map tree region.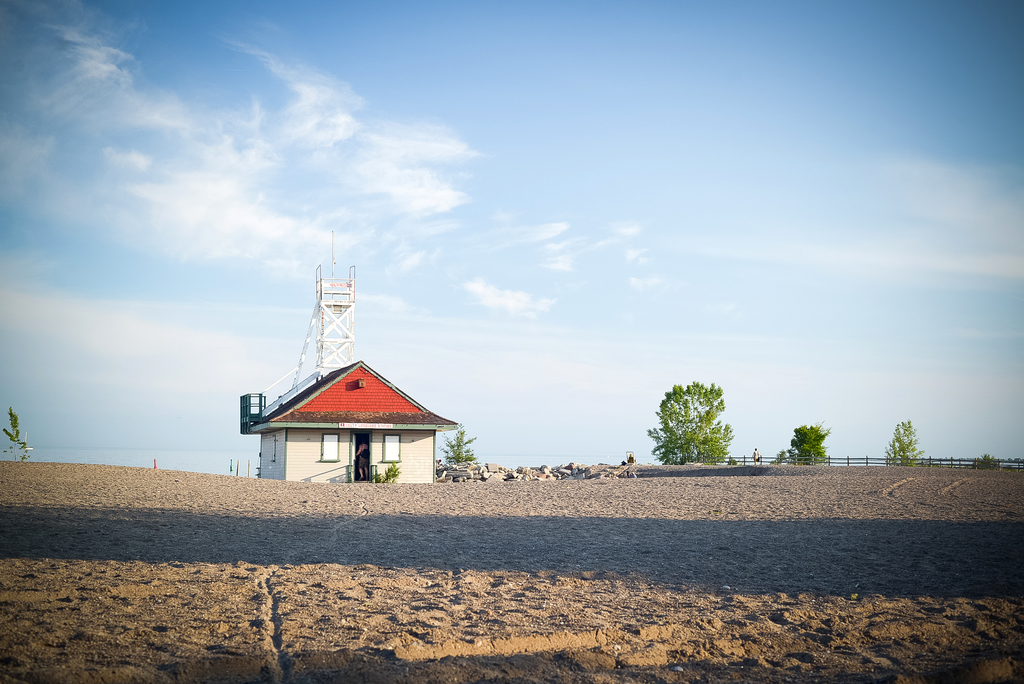
Mapped to Rect(762, 421, 833, 466).
